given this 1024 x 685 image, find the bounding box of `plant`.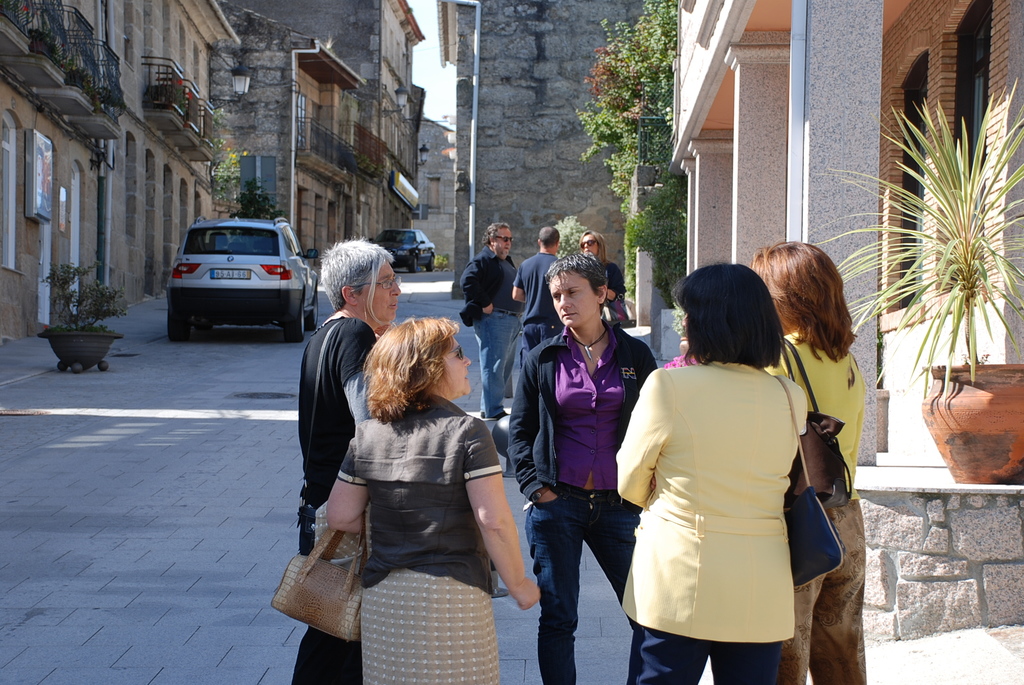
612/0/684/343.
